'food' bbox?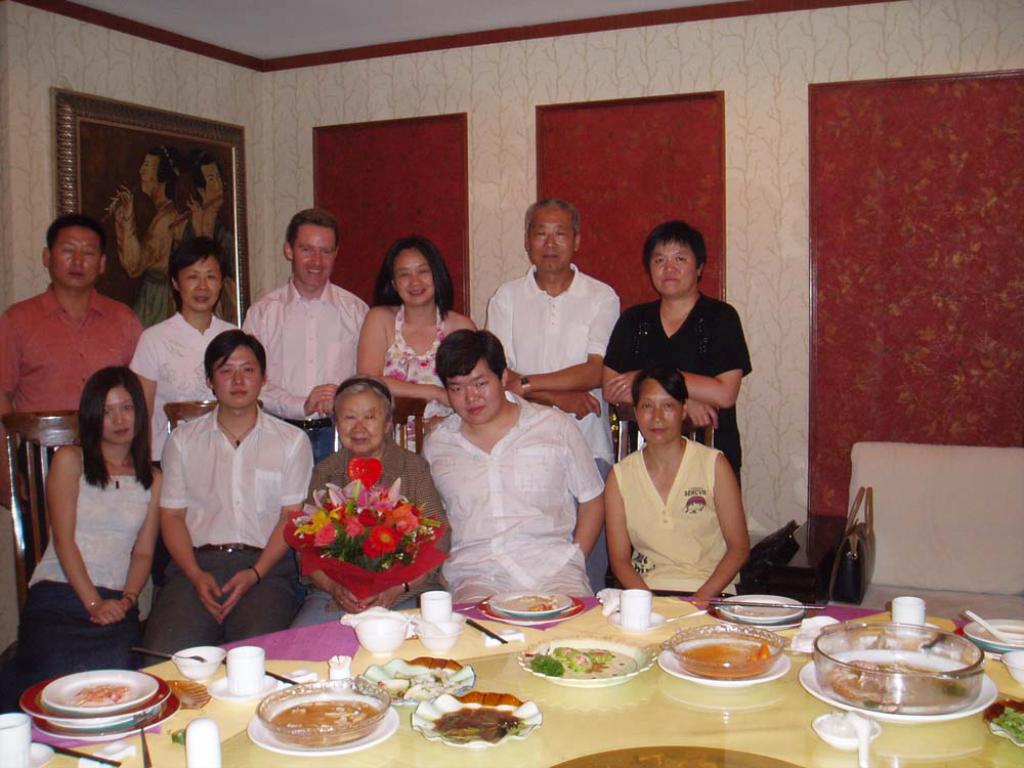
x1=244 y1=674 x2=370 y2=745
